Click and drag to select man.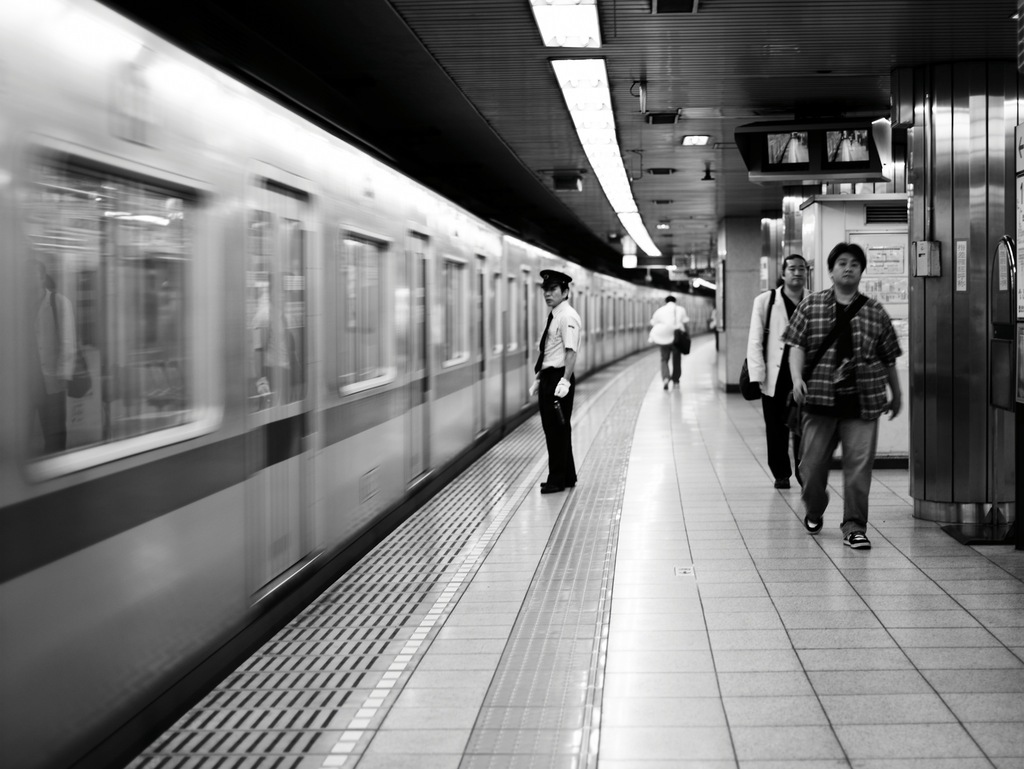
Selection: Rect(779, 236, 906, 559).
